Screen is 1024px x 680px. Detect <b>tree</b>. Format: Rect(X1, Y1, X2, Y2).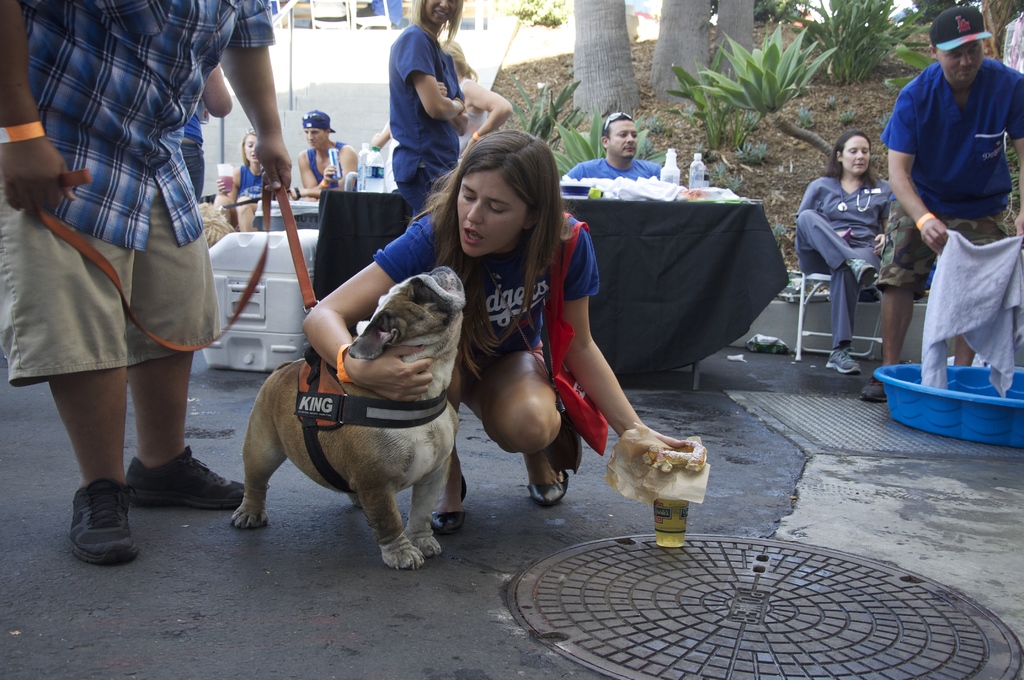
Rect(964, 0, 1023, 61).
